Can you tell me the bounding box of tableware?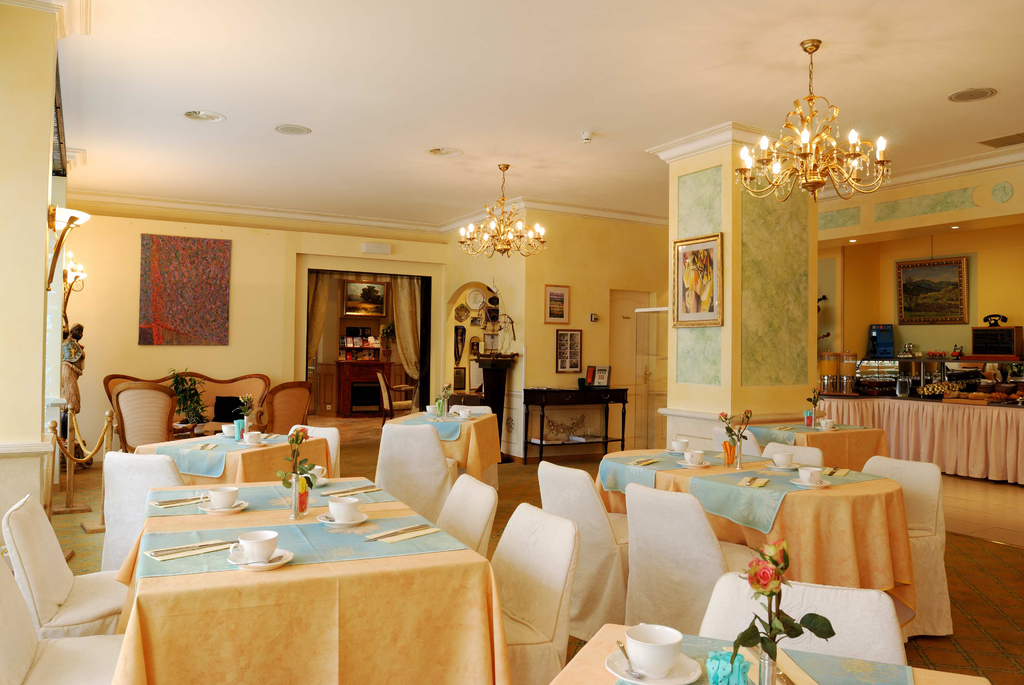
{"left": 243, "top": 430, "right": 262, "bottom": 443}.
